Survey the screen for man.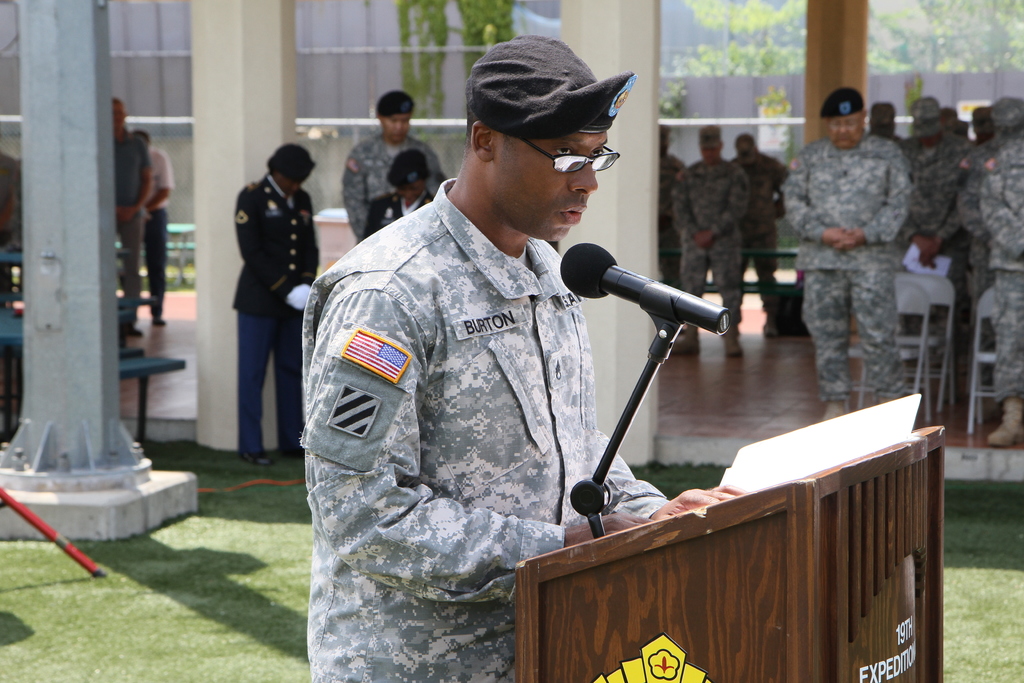
Survey found: (305,31,685,662).
